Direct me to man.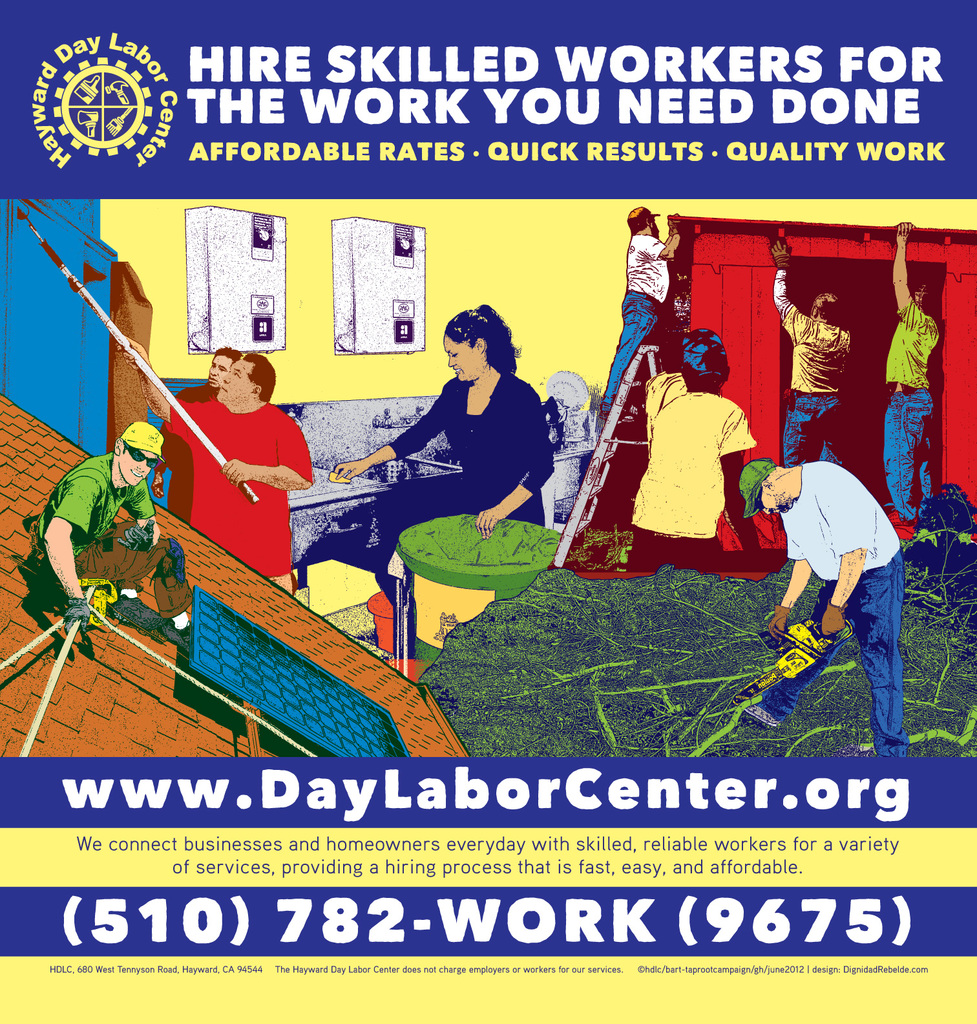
Direction: locate(627, 343, 757, 571).
